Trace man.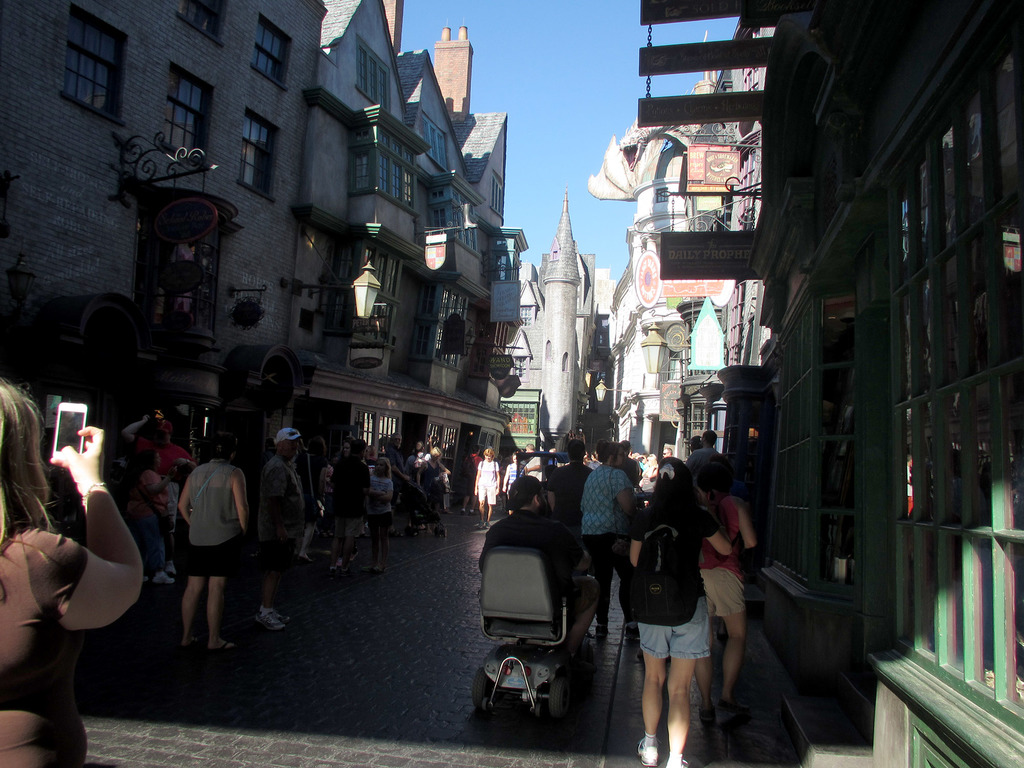
Traced to bbox=[120, 410, 196, 577].
